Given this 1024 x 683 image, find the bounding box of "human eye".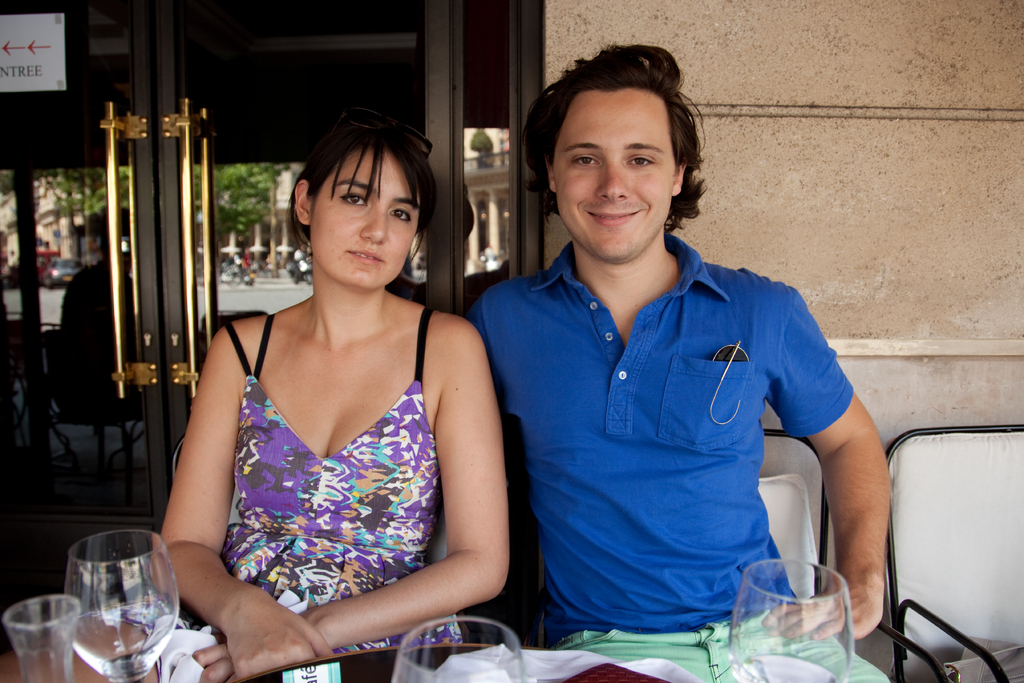
bbox=(390, 204, 413, 223).
